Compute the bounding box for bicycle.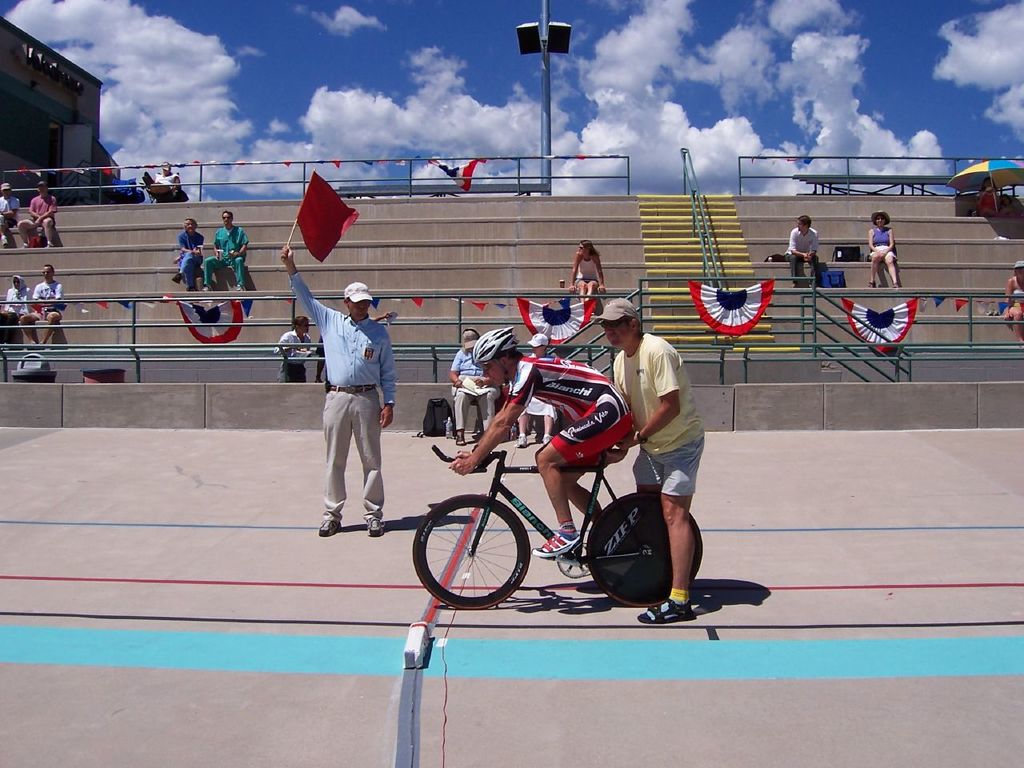
x1=398 y1=382 x2=722 y2=633.
